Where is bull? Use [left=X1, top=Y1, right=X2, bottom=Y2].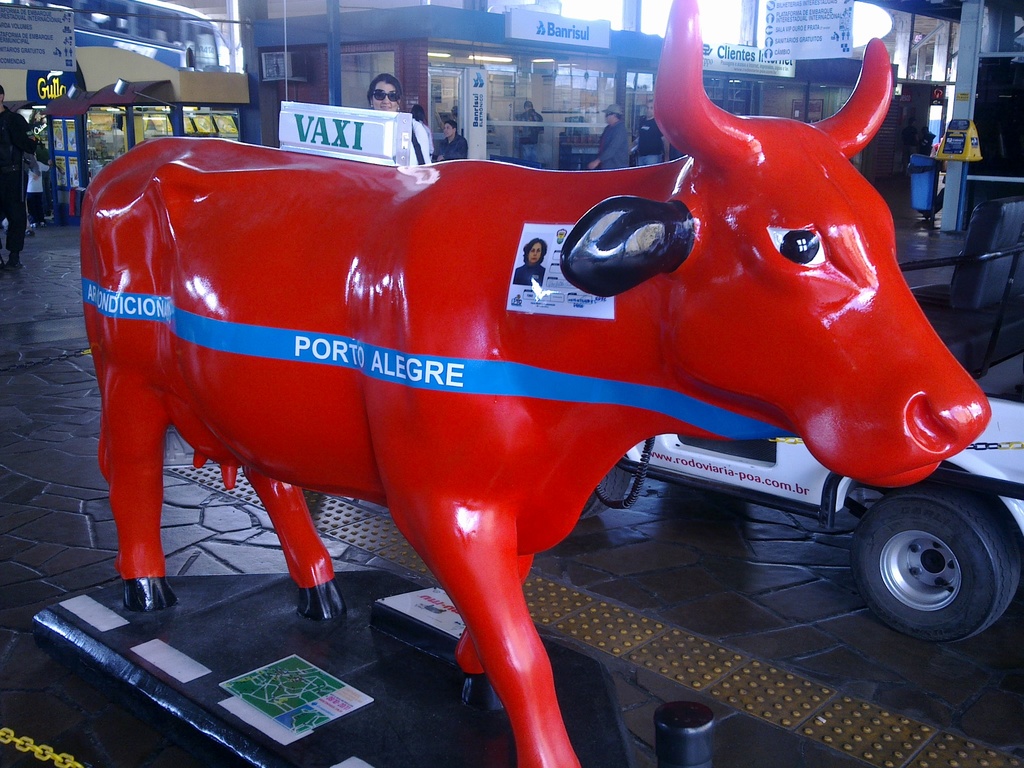
[left=81, top=0, right=991, bottom=767].
